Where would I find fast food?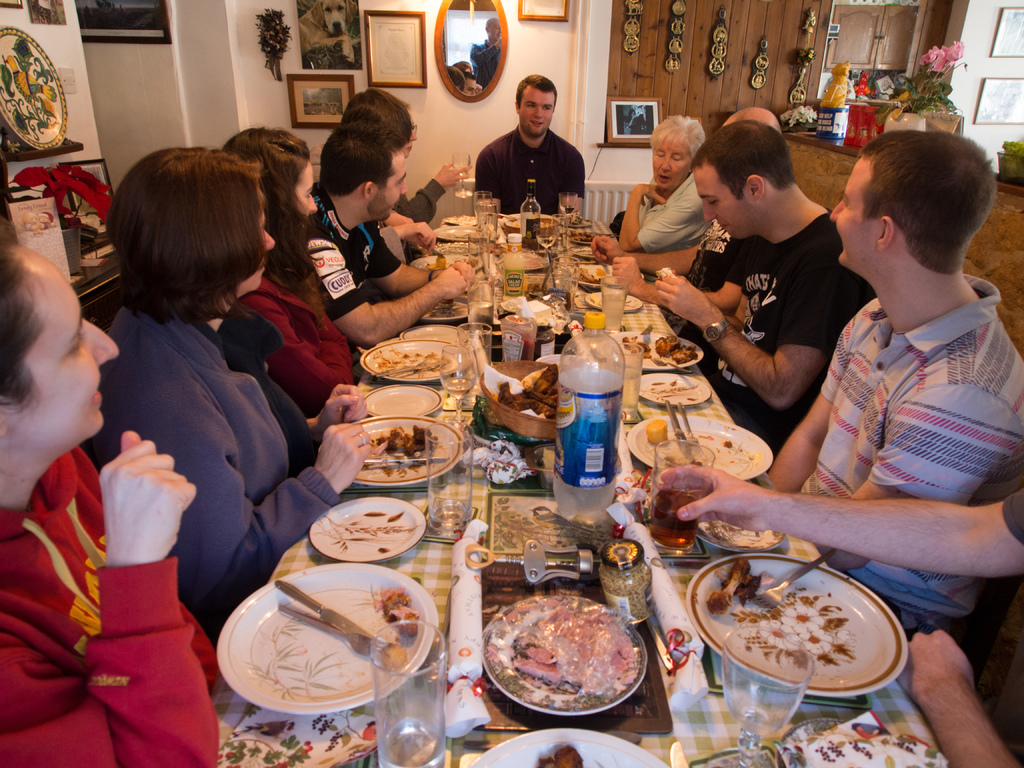
At rect(709, 551, 753, 613).
